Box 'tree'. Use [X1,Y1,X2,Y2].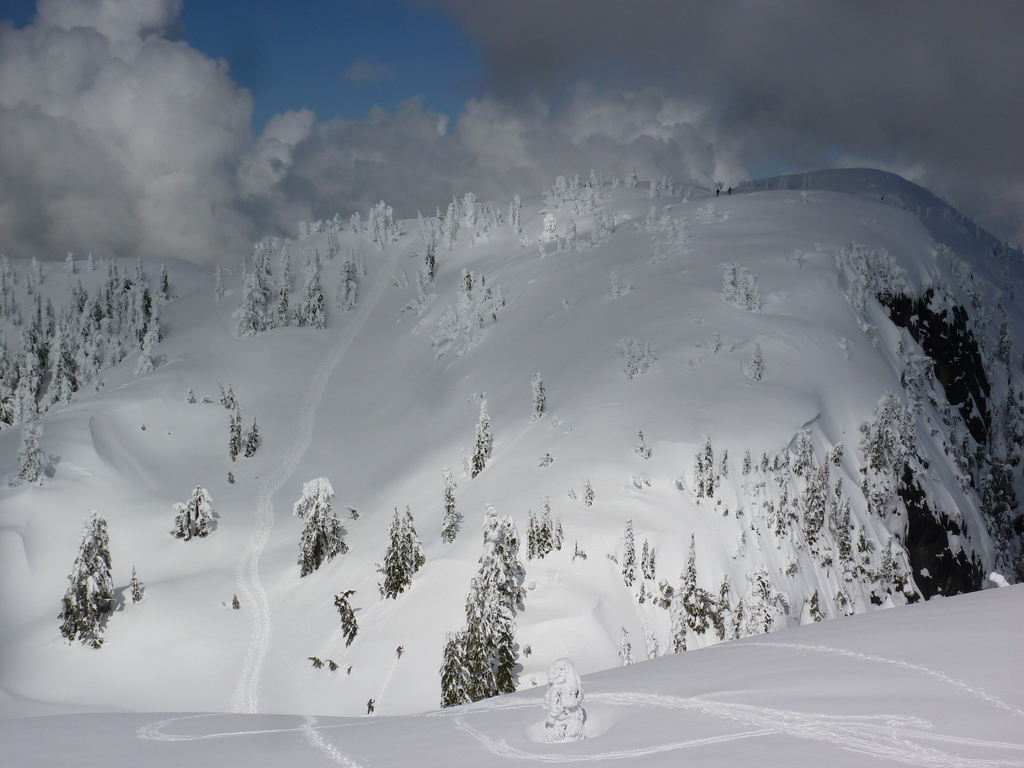
[225,404,248,465].
